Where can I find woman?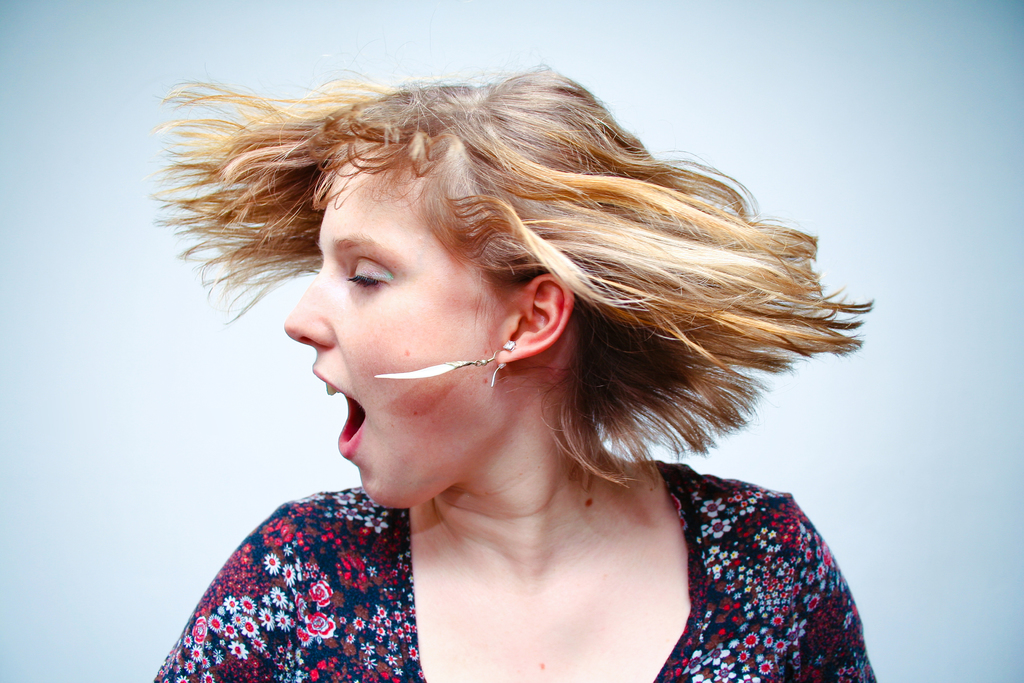
You can find it at detection(97, 44, 888, 682).
